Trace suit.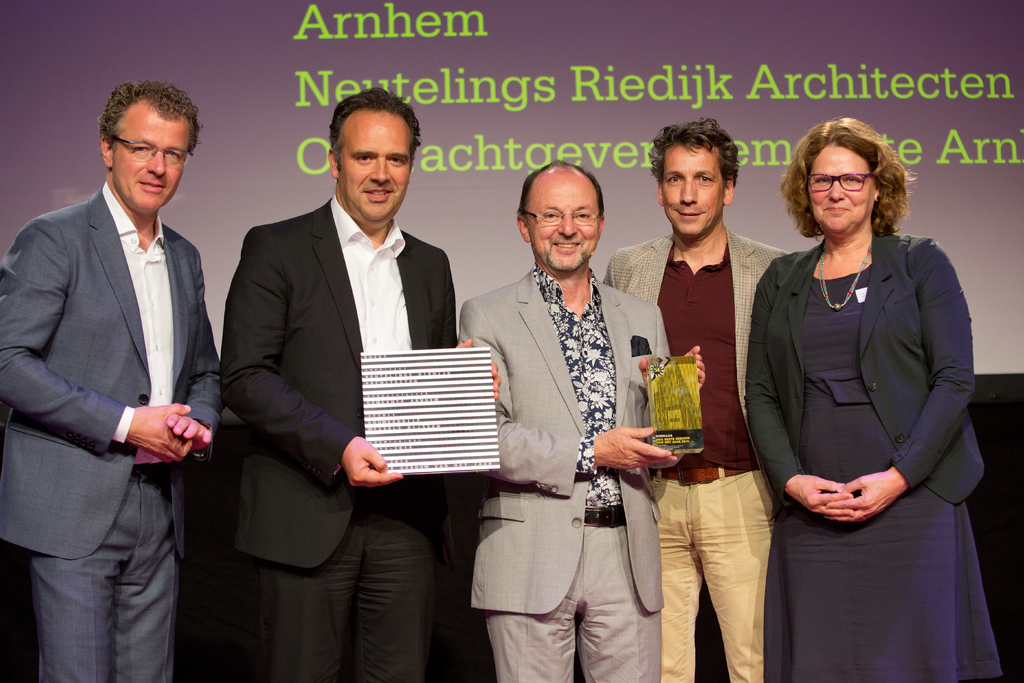
Traced to bbox=[216, 194, 459, 682].
